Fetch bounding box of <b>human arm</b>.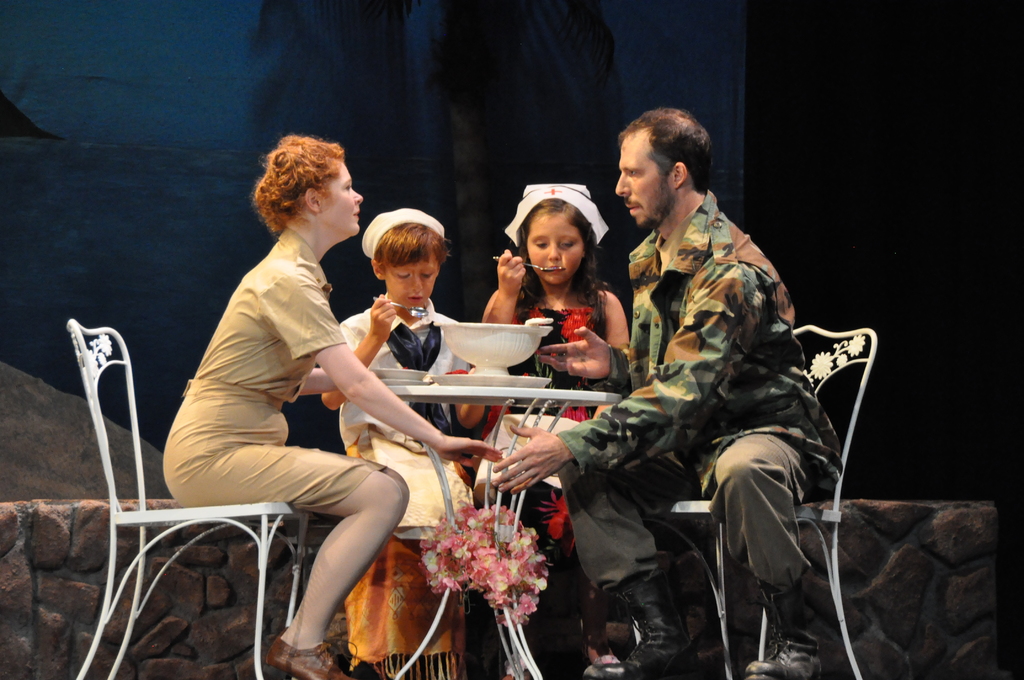
Bbox: locate(488, 263, 766, 497).
